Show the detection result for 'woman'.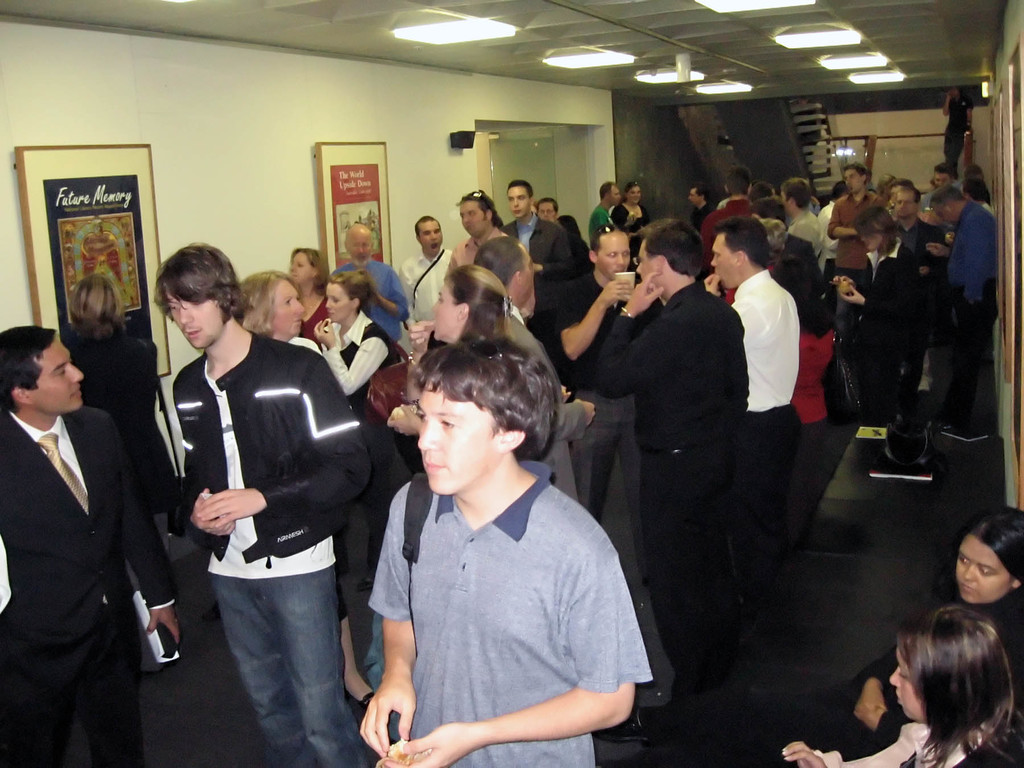
277:250:332:335.
